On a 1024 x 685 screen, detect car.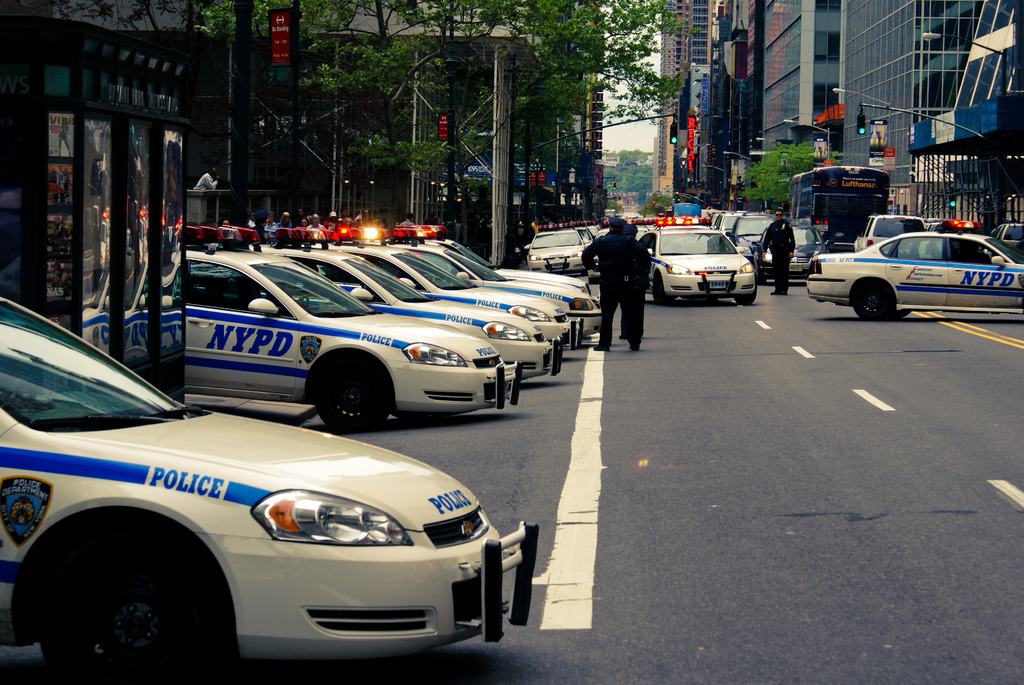
0,365,523,665.
